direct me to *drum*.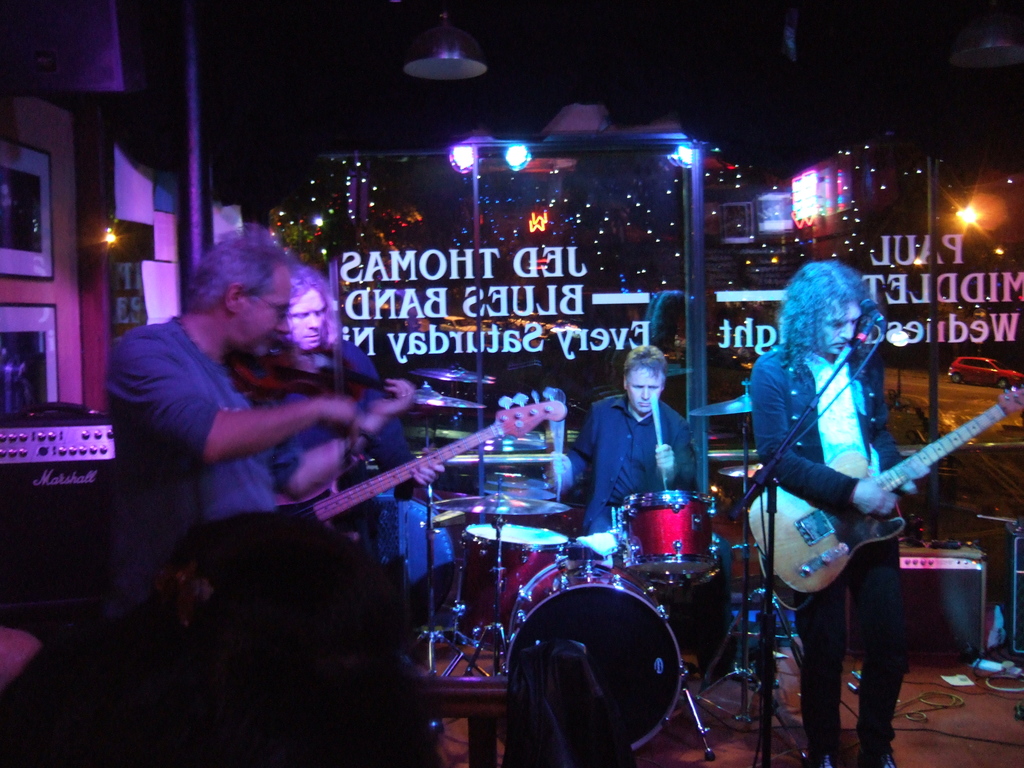
Direction: x1=616, y1=484, x2=720, y2=590.
